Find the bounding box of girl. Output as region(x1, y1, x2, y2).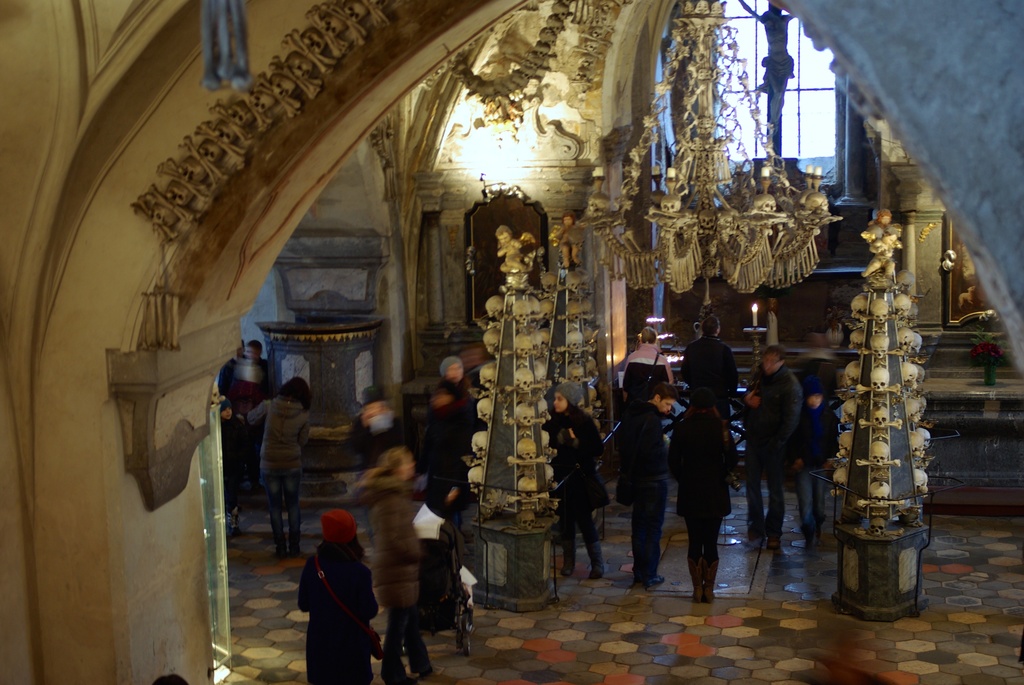
region(248, 375, 312, 558).
